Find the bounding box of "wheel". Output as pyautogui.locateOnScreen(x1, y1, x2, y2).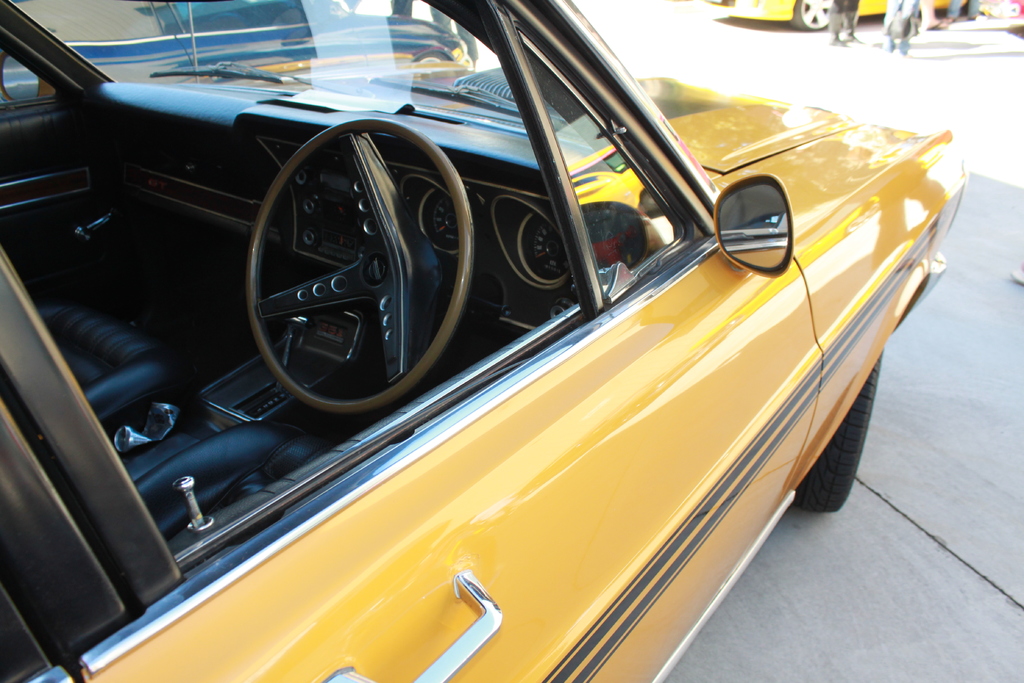
pyautogui.locateOnScreen(794, 347, 886, 515).
